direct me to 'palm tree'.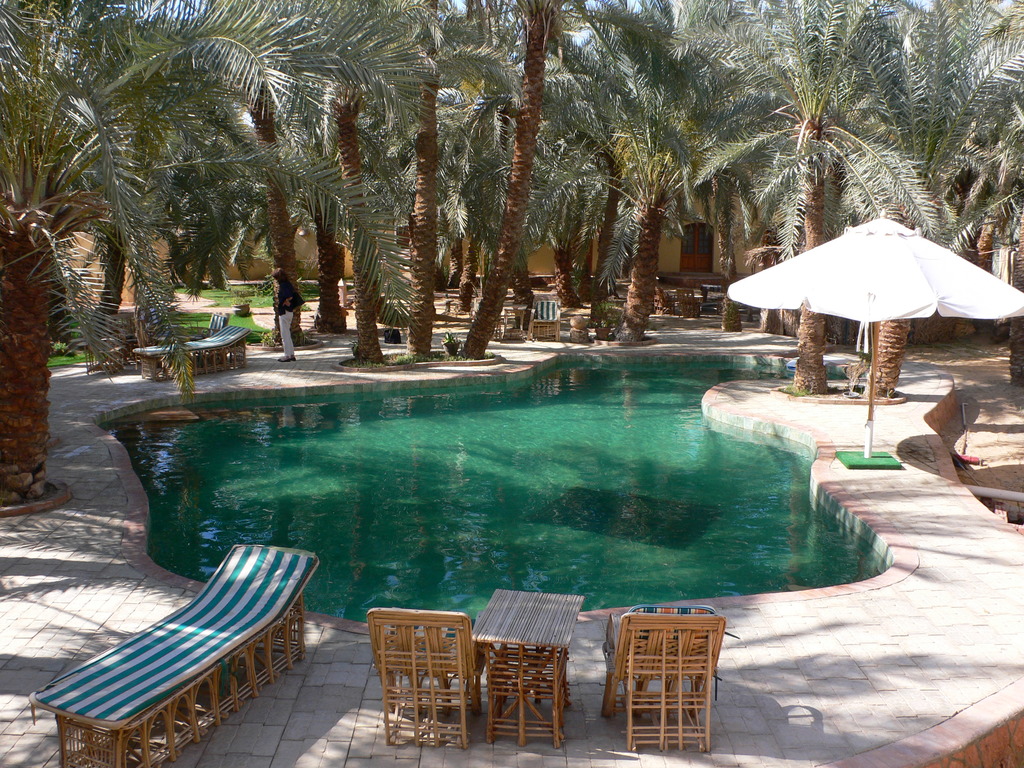
Direction: (53,1,248,324).
